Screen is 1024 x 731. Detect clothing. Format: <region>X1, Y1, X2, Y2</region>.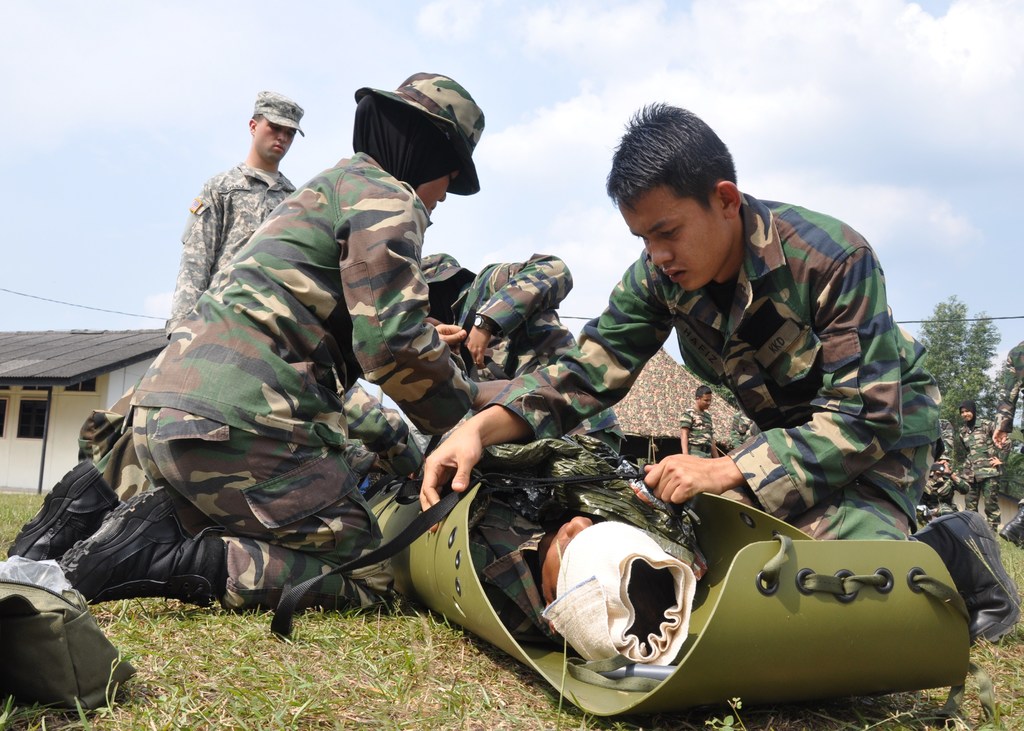
<region>1000, 339, 1023, 427</region>.
